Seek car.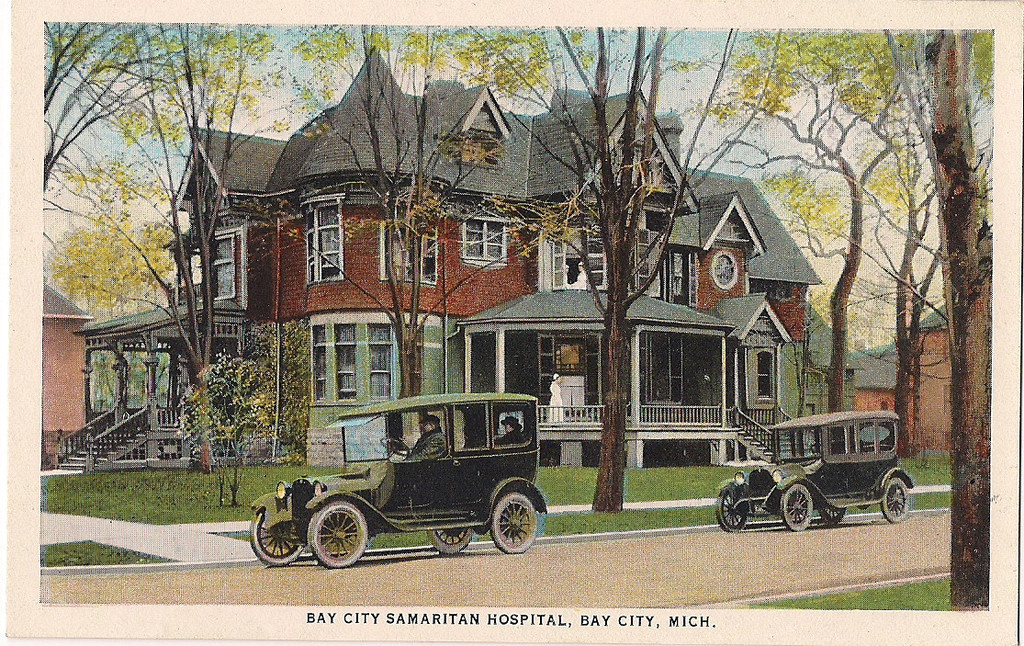
245/391/547/572.
